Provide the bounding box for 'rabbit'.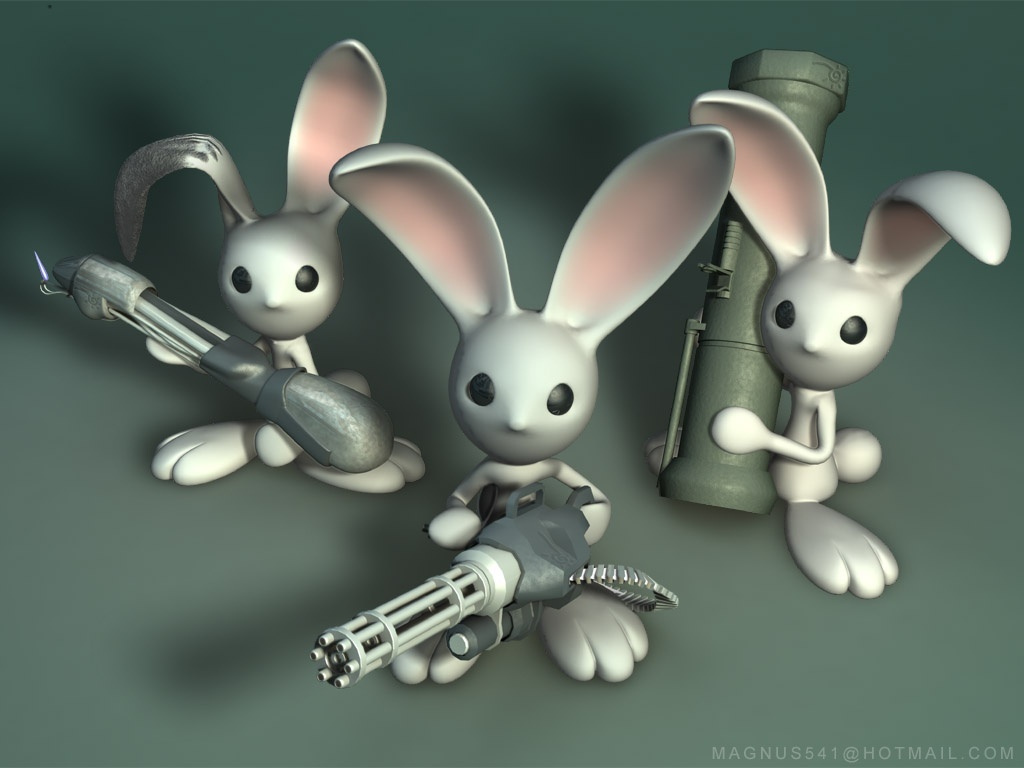
BBox(692, 85, 1014, 604).
